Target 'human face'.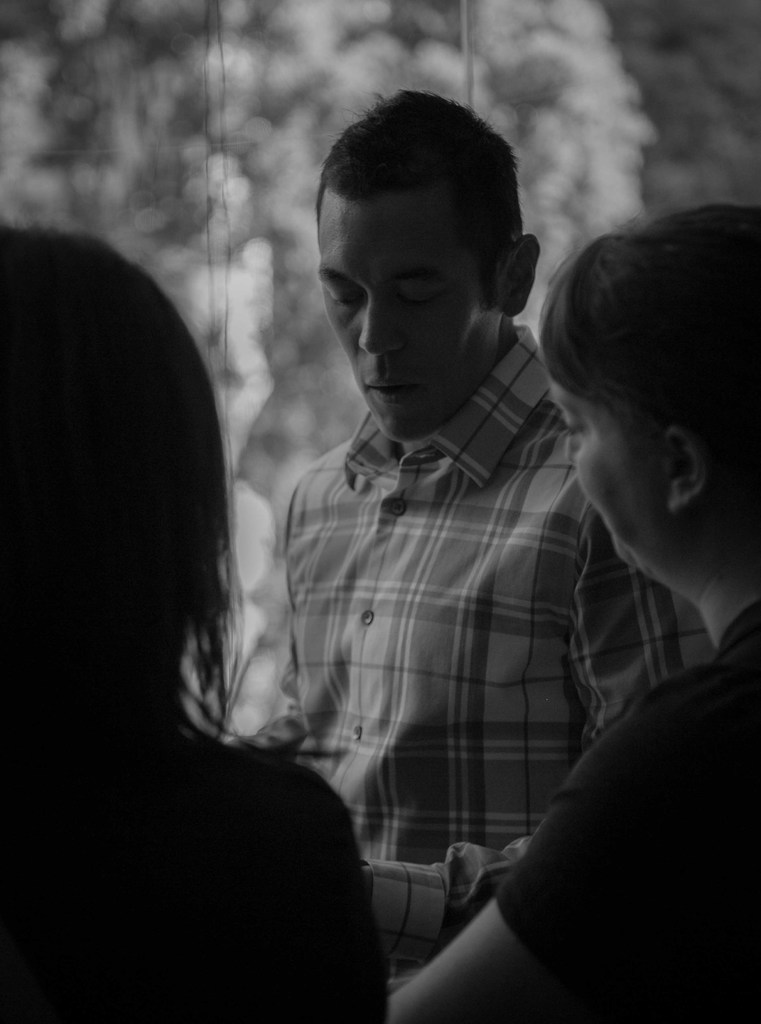
Target region: x1=321 y1=192 x2=491 y2=436.
